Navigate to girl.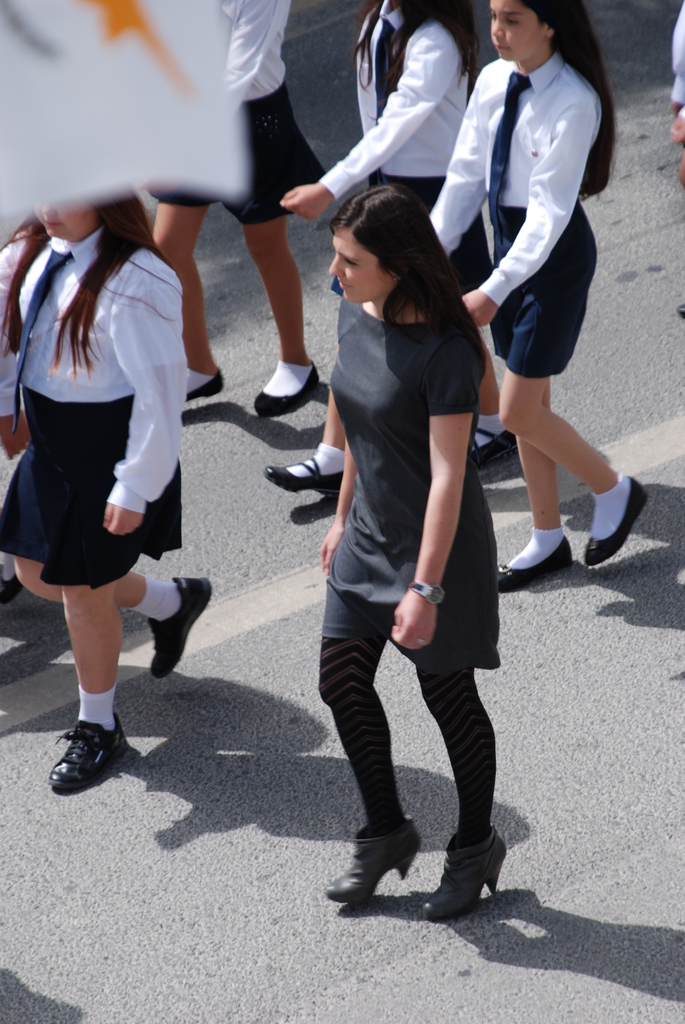
Navigation target: detection(0, 152, 210, 796).
